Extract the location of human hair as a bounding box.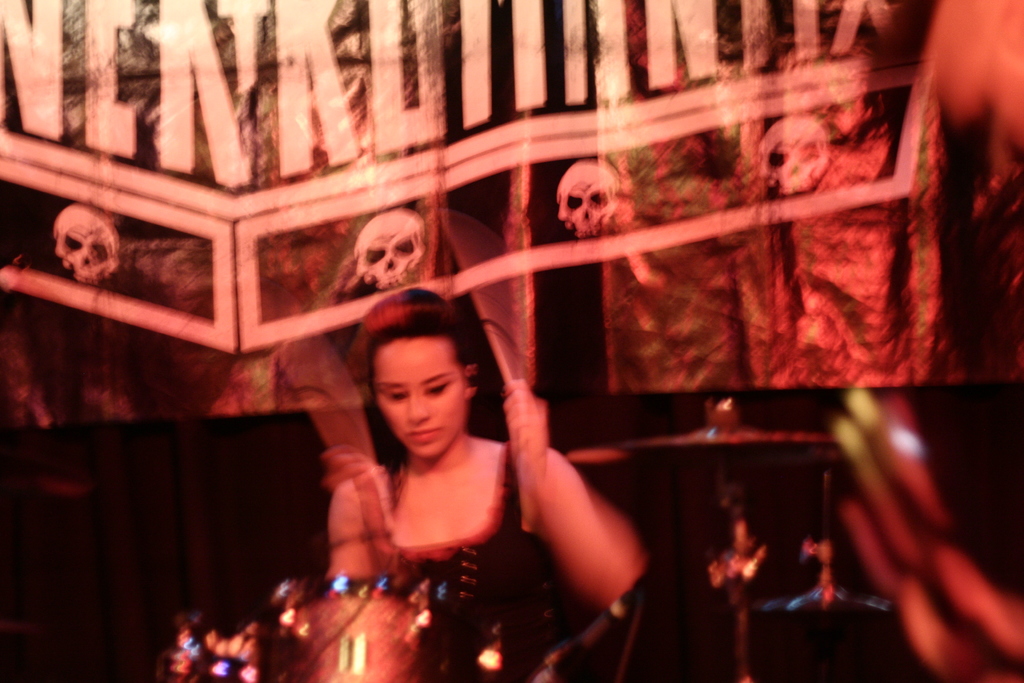
360/283/467/402.
